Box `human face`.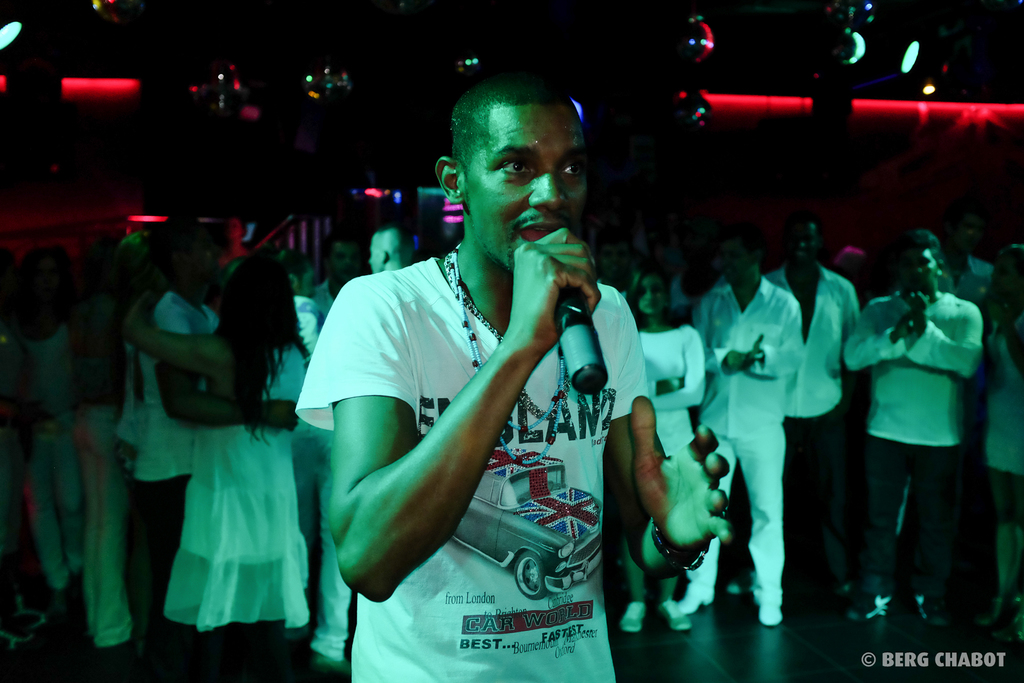
locate(226, 219, 246, 242).
